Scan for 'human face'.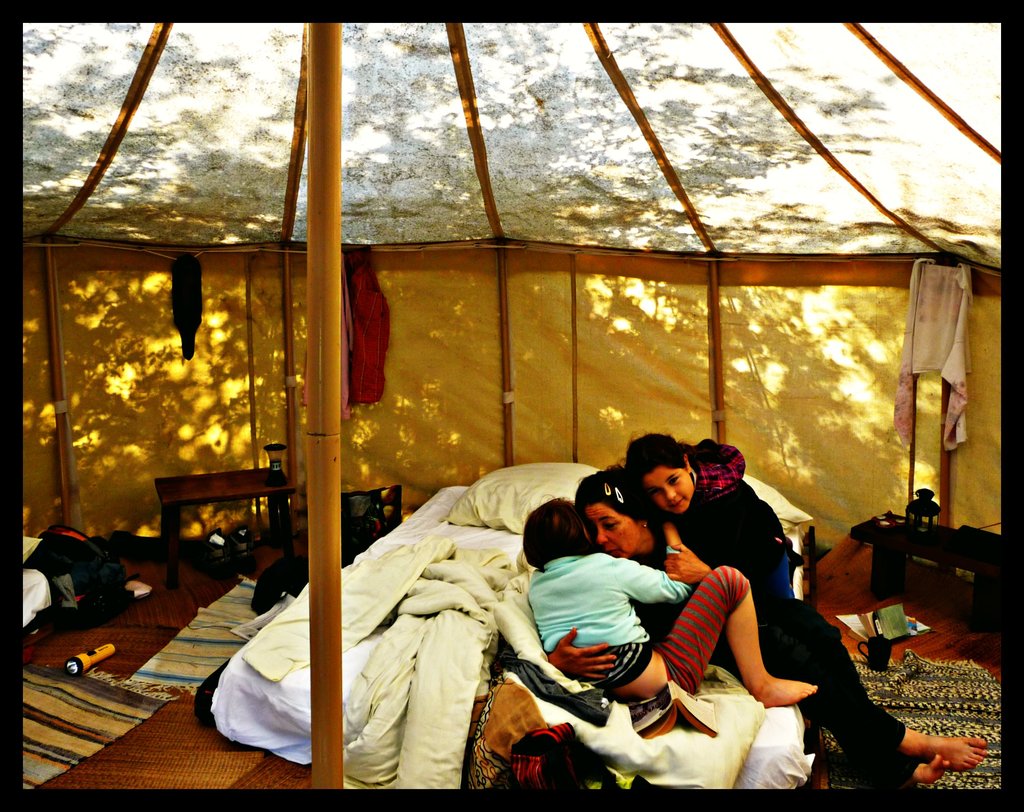
Scan result: BBox(643, 467, 698, 516).
